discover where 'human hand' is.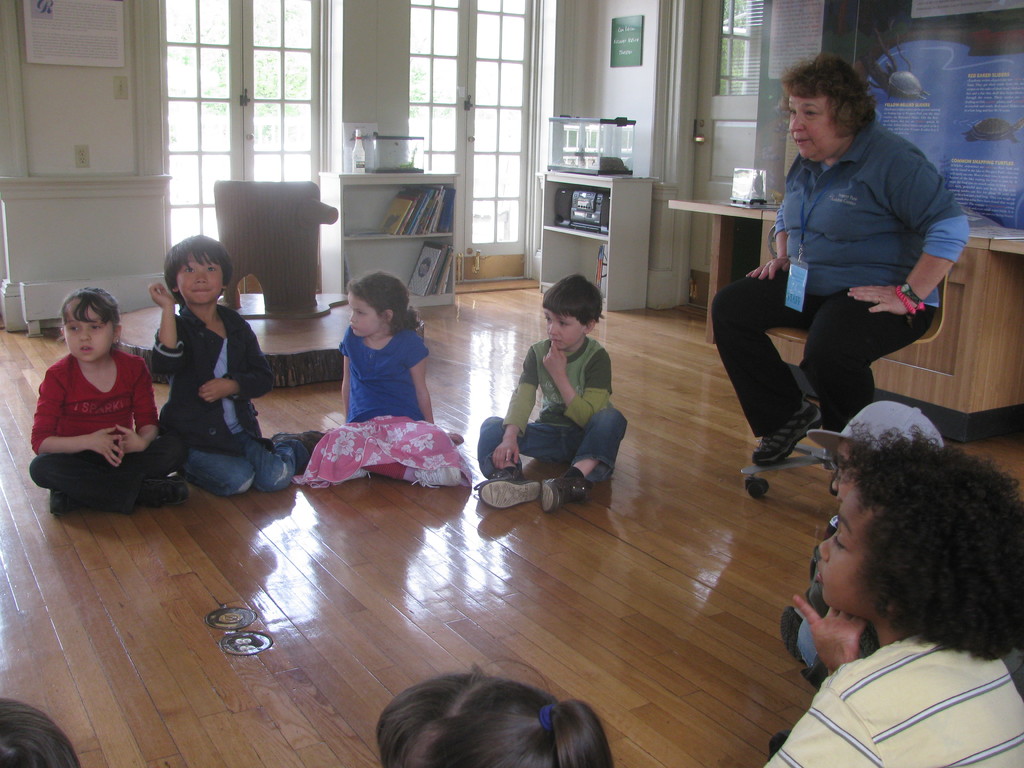
Discovered at (x1=797, y1=600, x2=879, y2=690).
